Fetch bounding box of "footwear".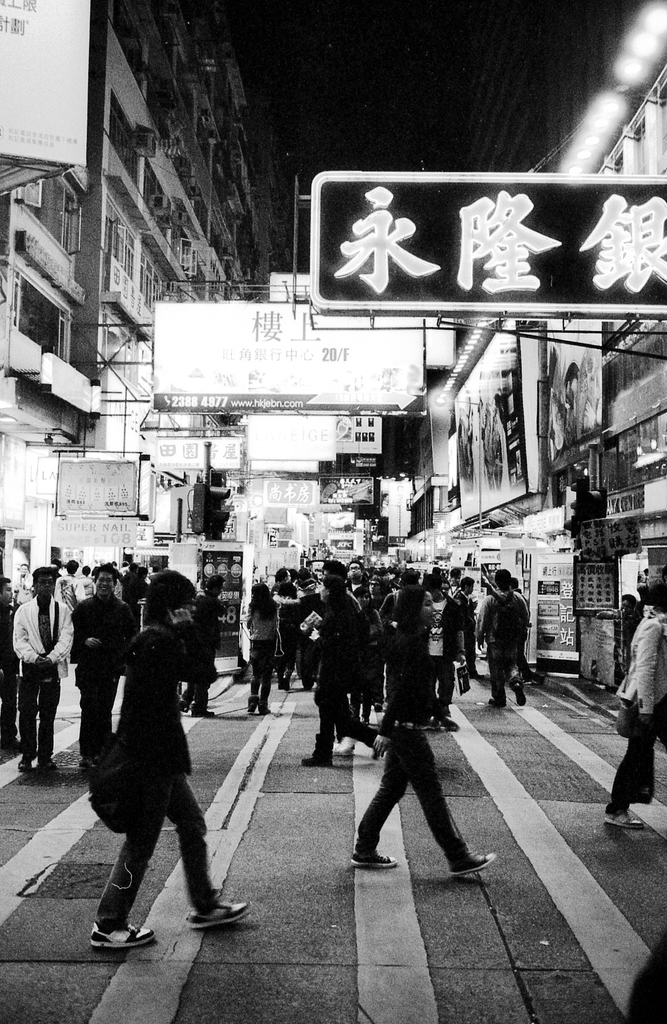
Bbox: [x1=179, y1=896, x2=257, y2=926].
